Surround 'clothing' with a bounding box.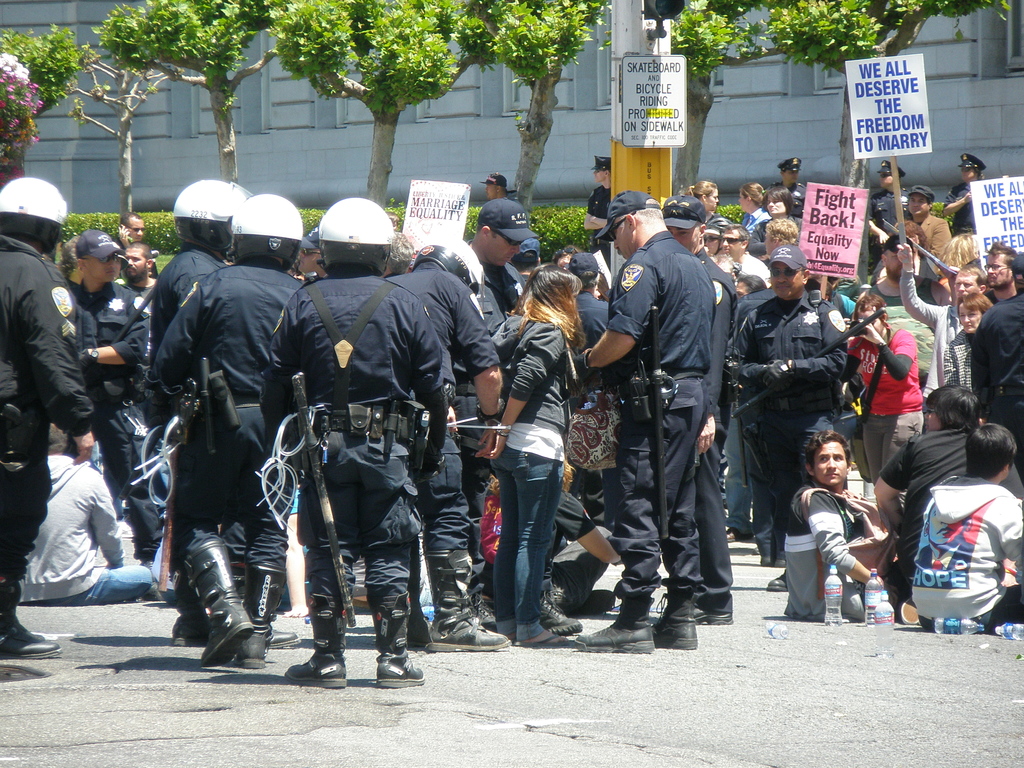
bbox=(748, 214, 810, 256).
